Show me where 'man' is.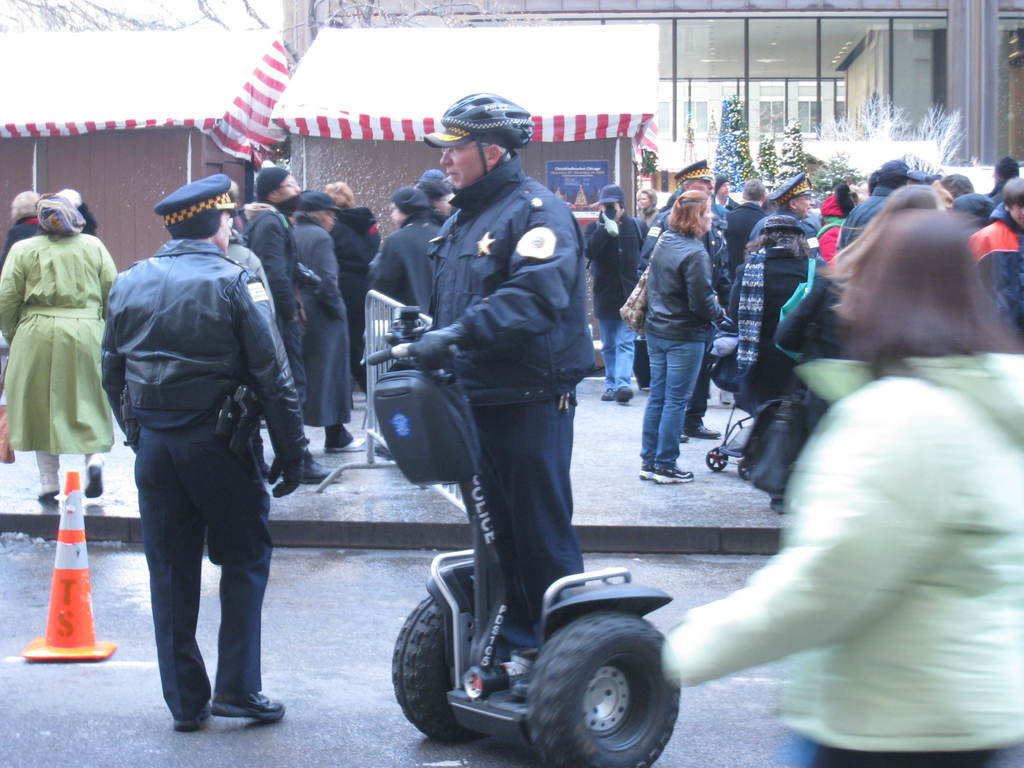
'man' is at x1=721, y1=181, x2=787, y2=294.
